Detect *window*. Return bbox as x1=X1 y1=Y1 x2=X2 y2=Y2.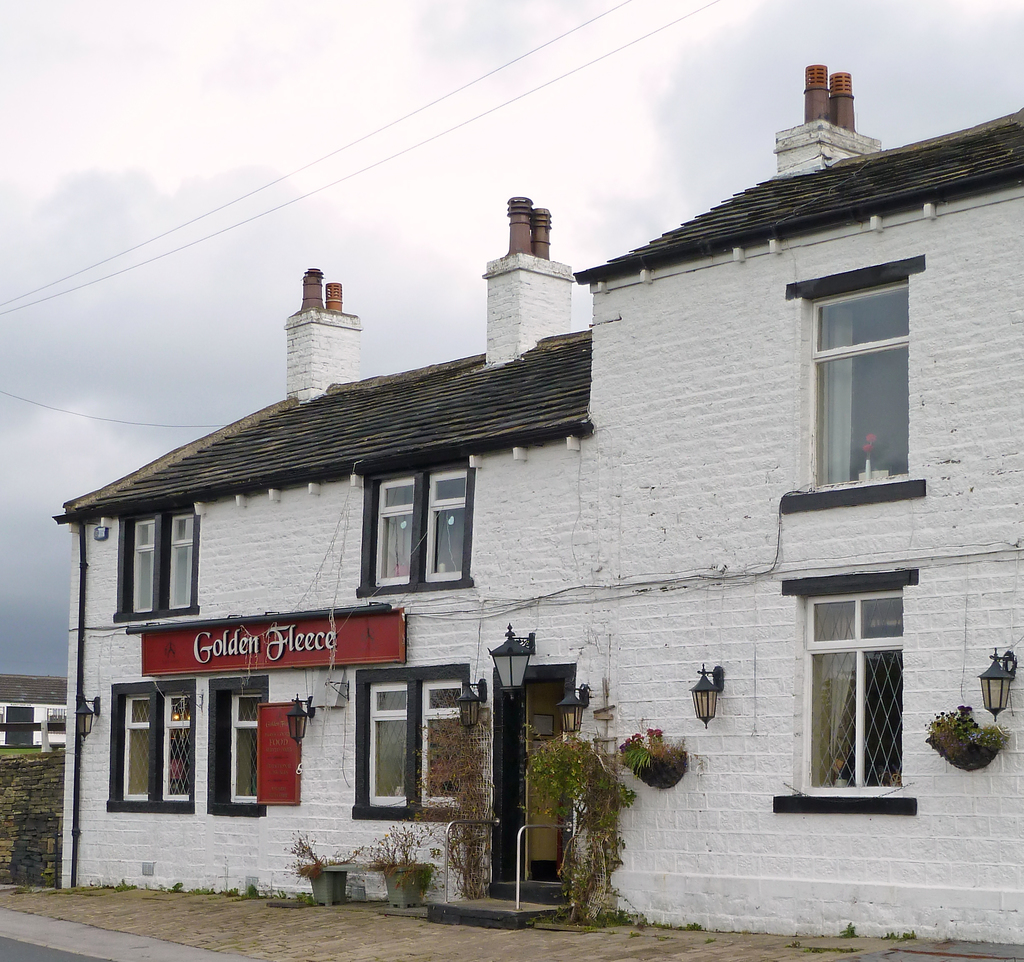
x1=805 y1=590 x2=902 y2=789.
